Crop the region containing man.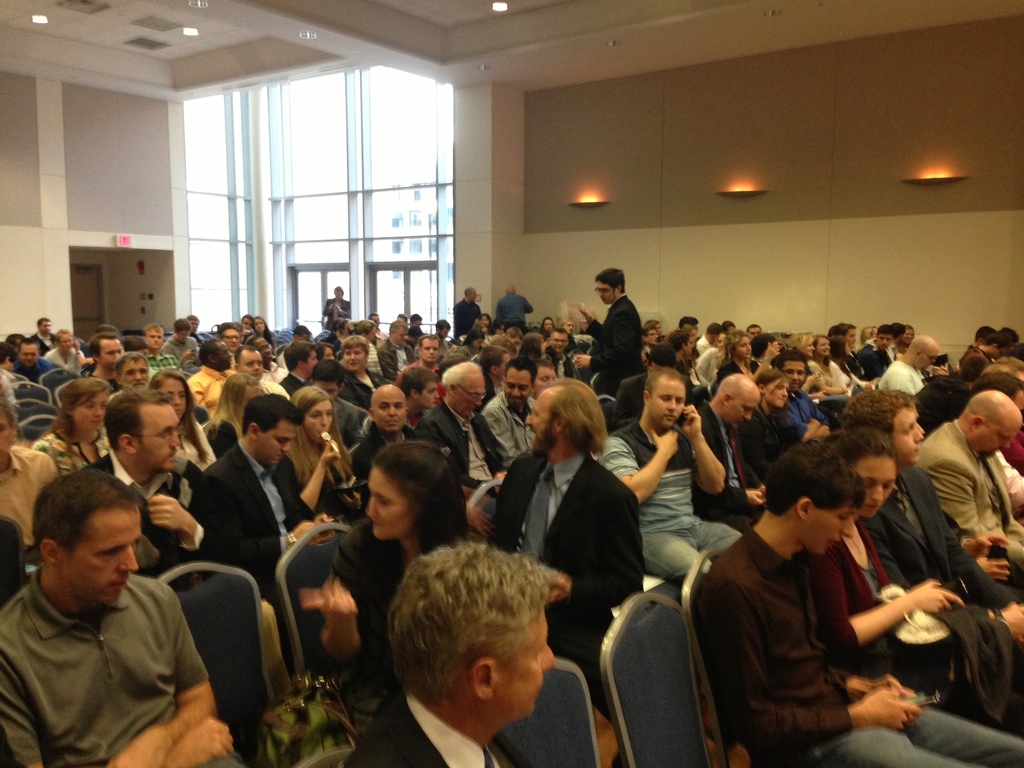
Crop region: bbox(202, 391, 335, 675).
